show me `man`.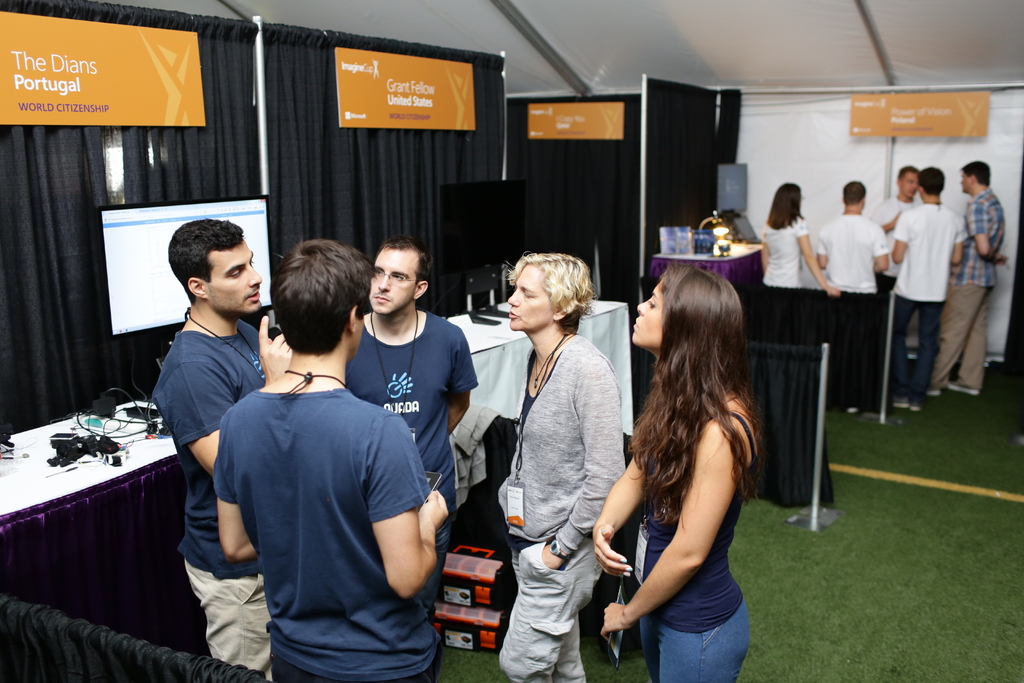
`man` is here: (left=870, top=164, right=920, bottom=302).
